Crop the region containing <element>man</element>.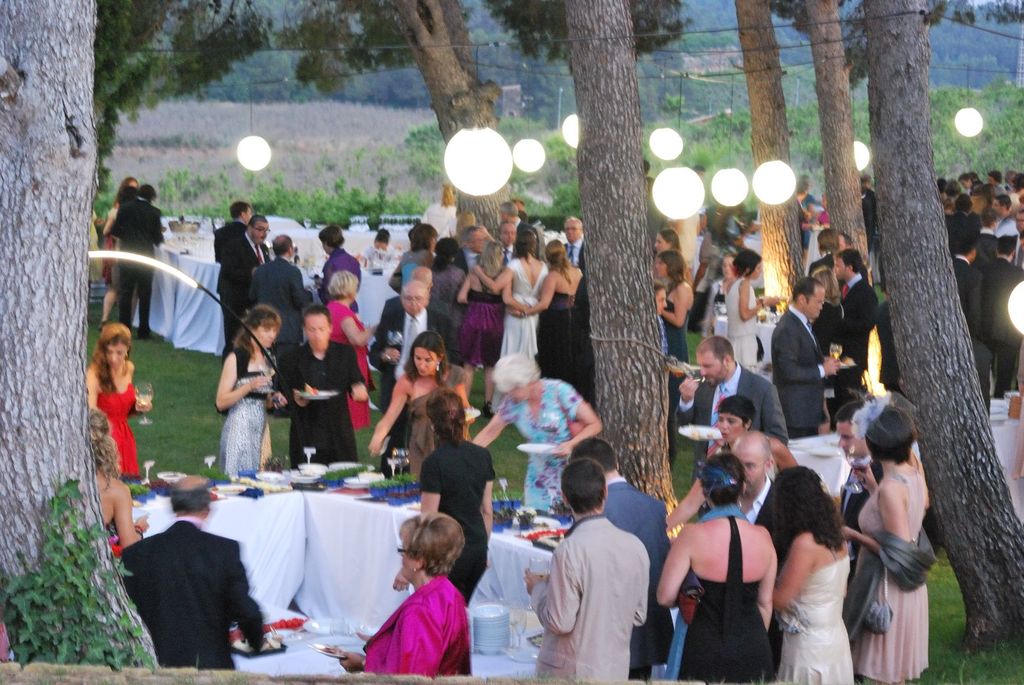
Crop region: (left=678, top=337, right=789, bottom=521).
